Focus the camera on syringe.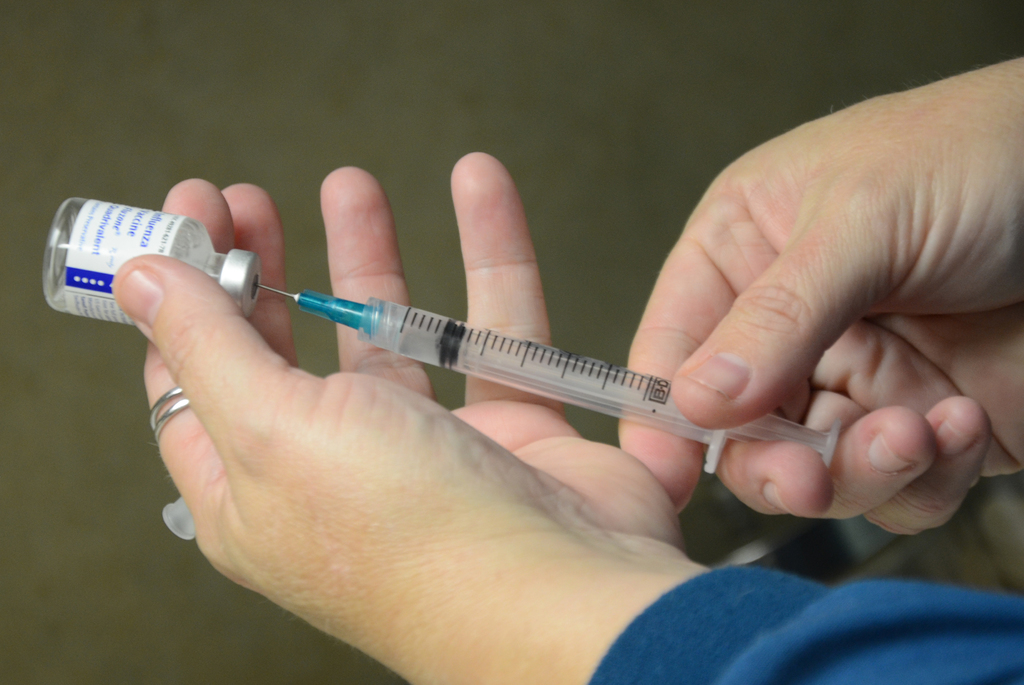
Focus region: 256 285 845 466.
